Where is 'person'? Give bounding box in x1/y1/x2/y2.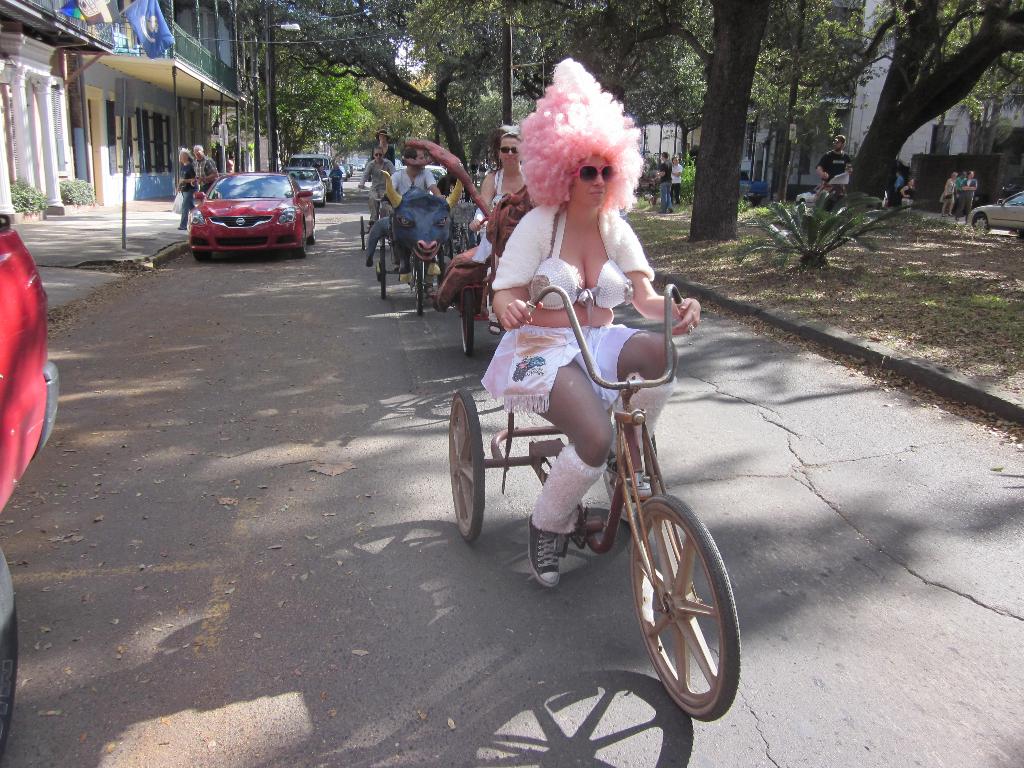
173/146/198/237.
